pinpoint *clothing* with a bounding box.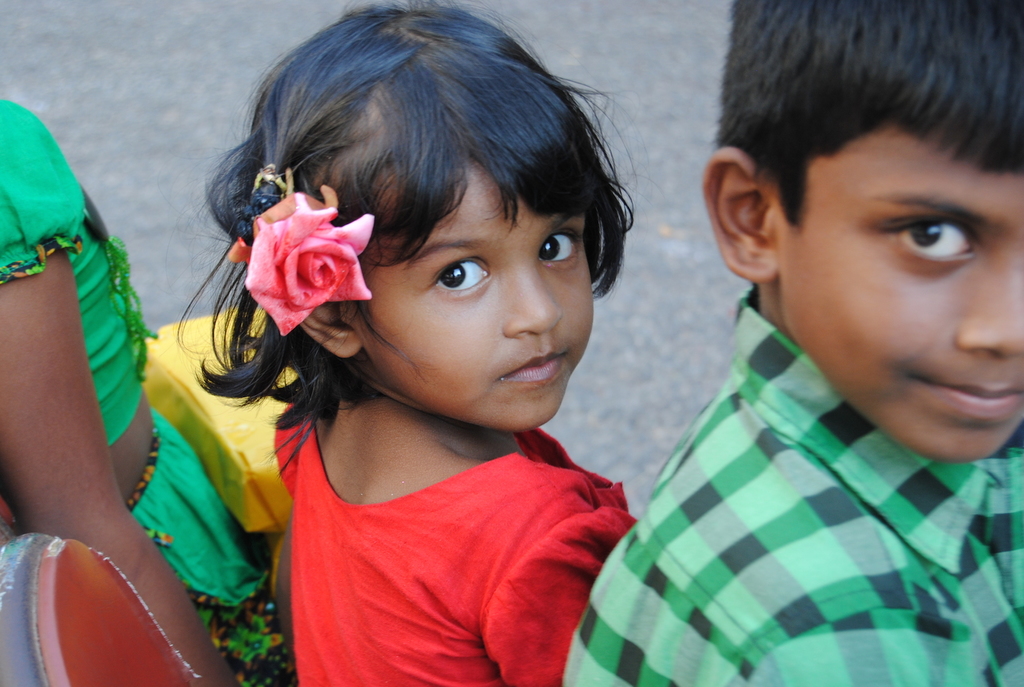
0,91,277,686.
